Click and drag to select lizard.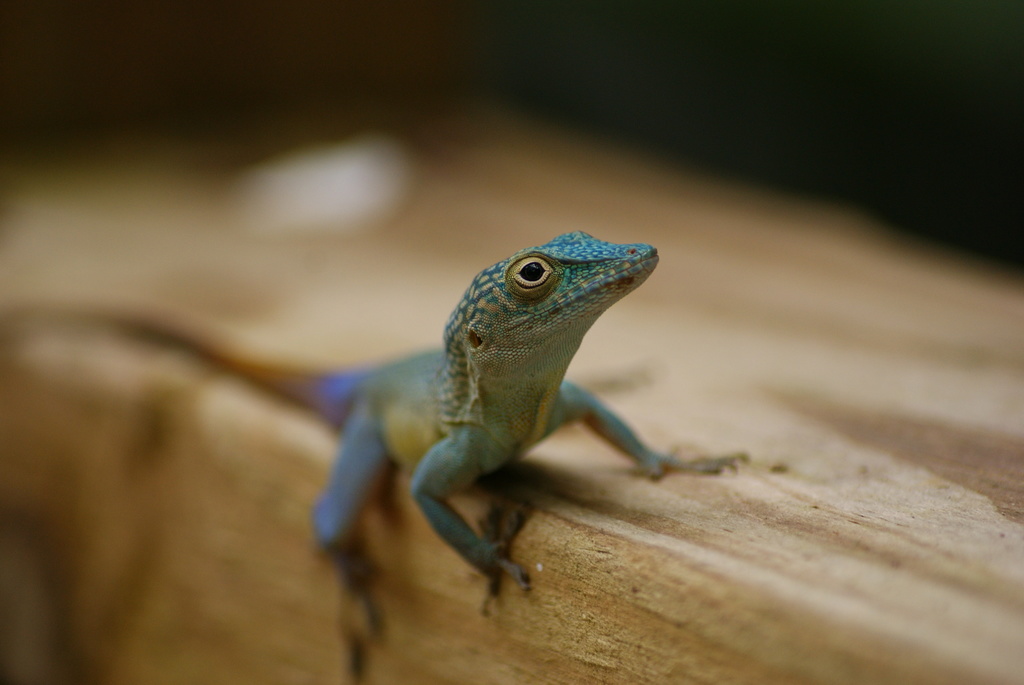
Selection: left=76, top=231, right=696, bottom=651.
